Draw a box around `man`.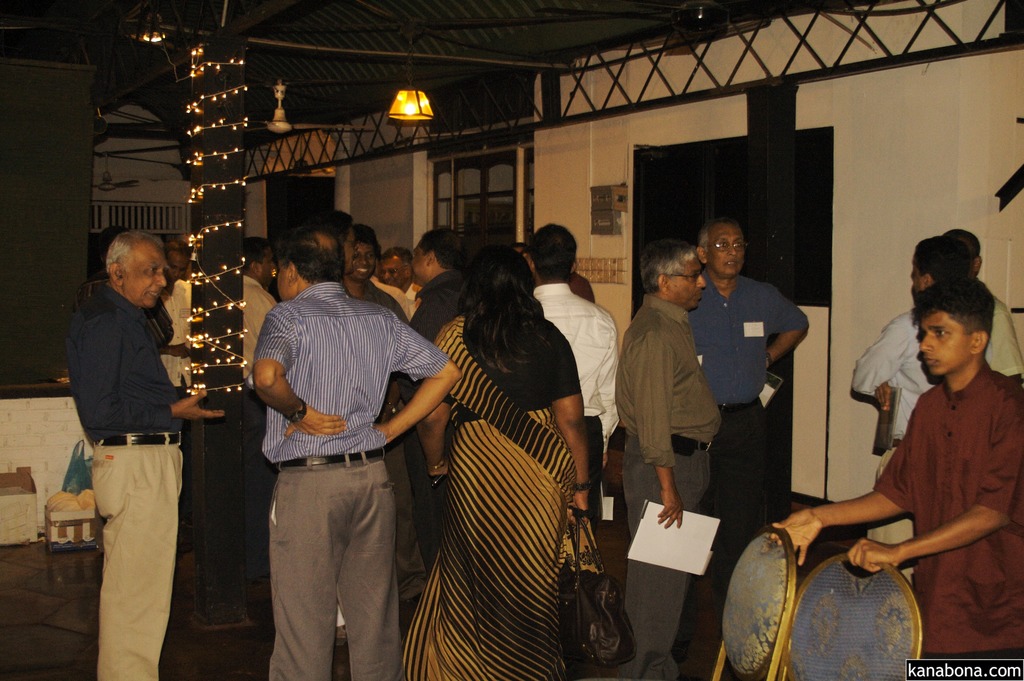
(x1=338, y1=217, x2=409, y2=634).
